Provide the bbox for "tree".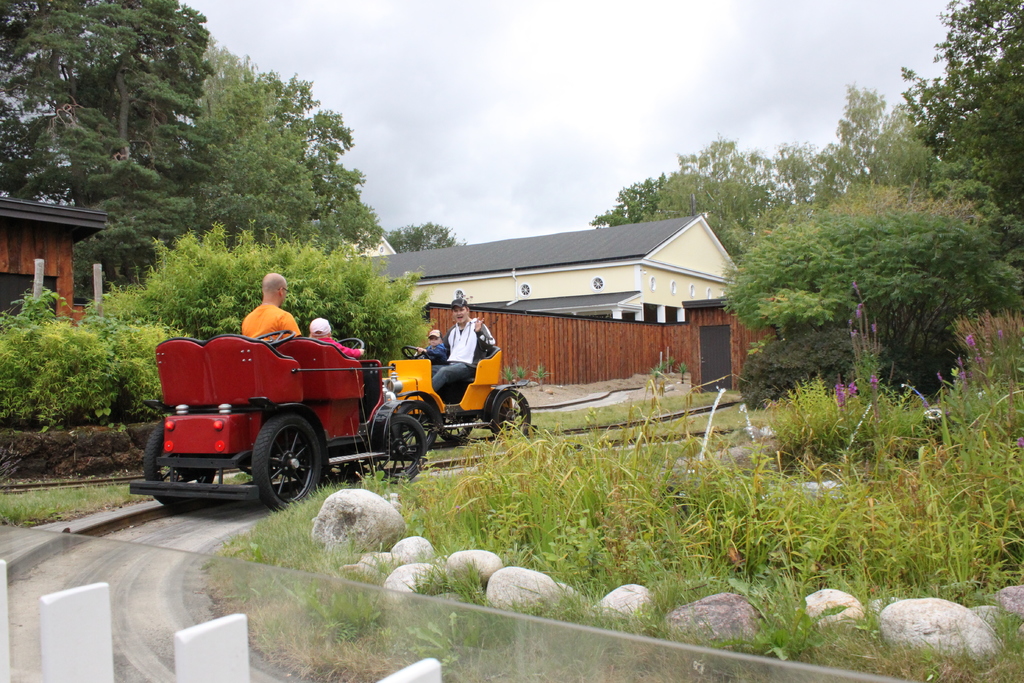
<region>583, 126, 853, 276</region>.
